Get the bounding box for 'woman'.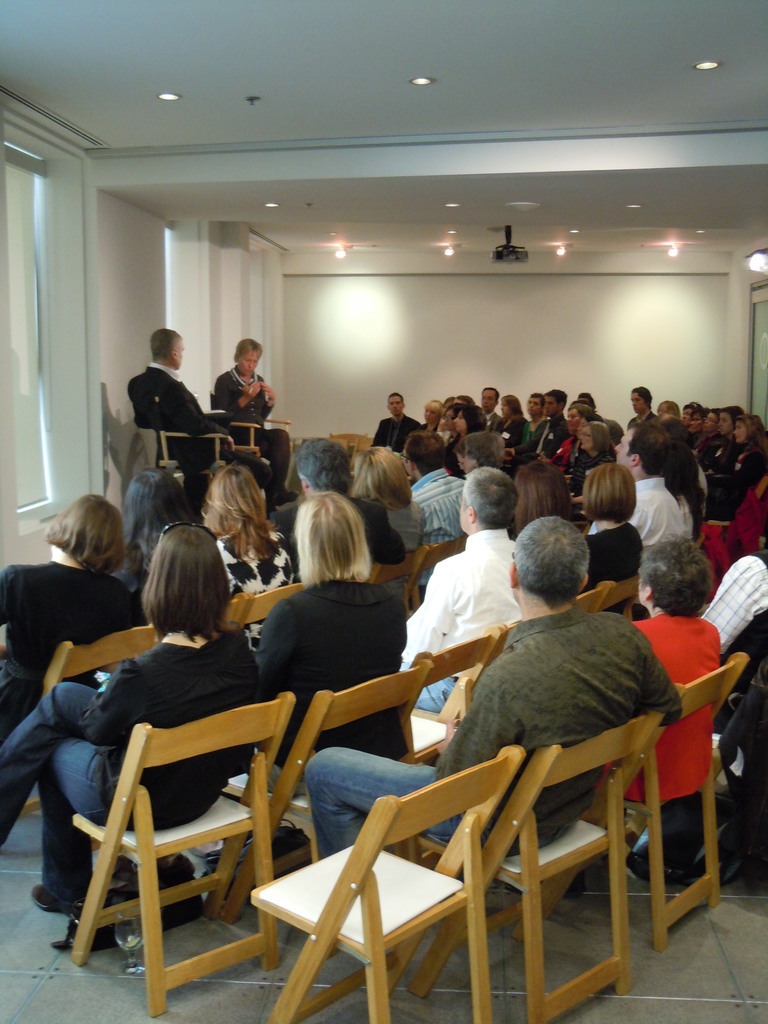
{"x1": 697, "y1": 404, "x2": 749, "y2": 471}.
